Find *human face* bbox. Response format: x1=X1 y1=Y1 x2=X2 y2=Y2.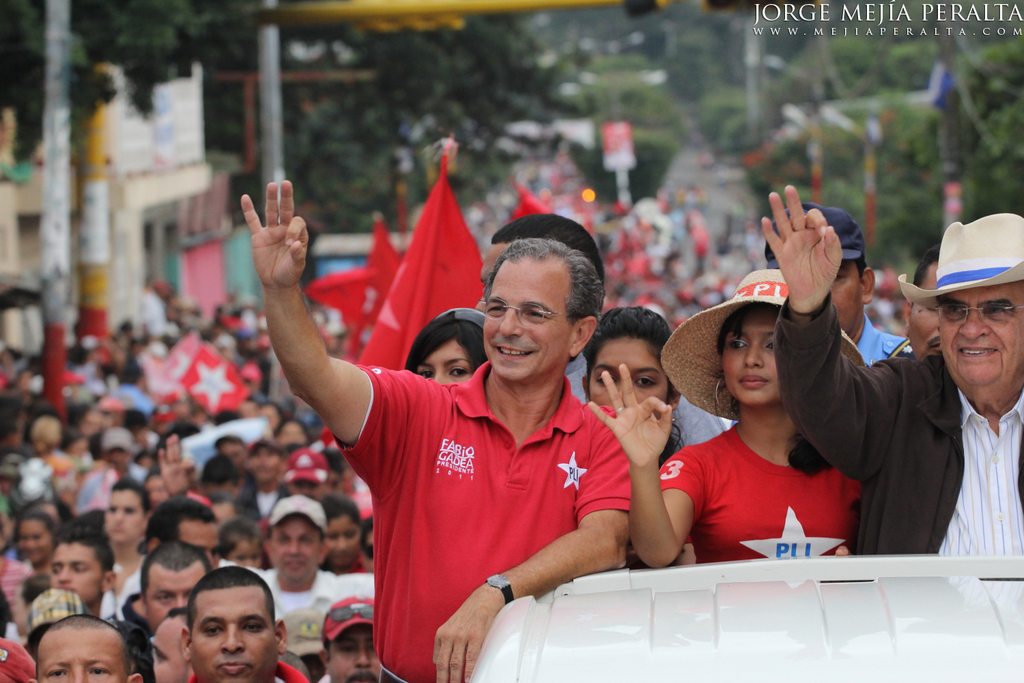
x1=324 y1=628 x2=382 y2=682.
